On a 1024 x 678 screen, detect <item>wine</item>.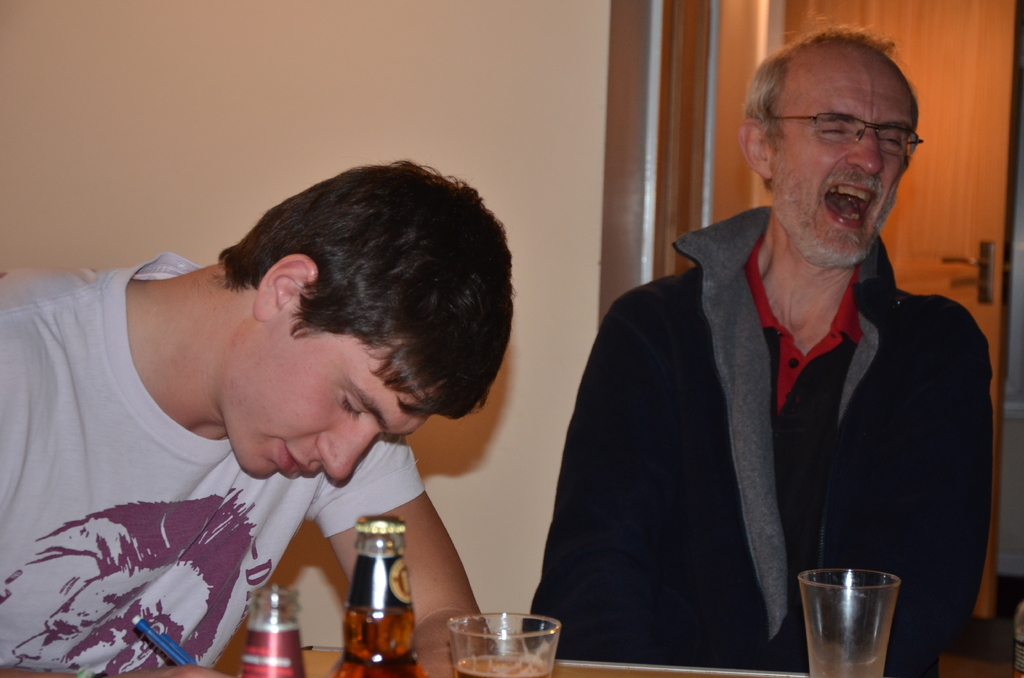
x1=331 y1=510 x2=410 y2=666.
